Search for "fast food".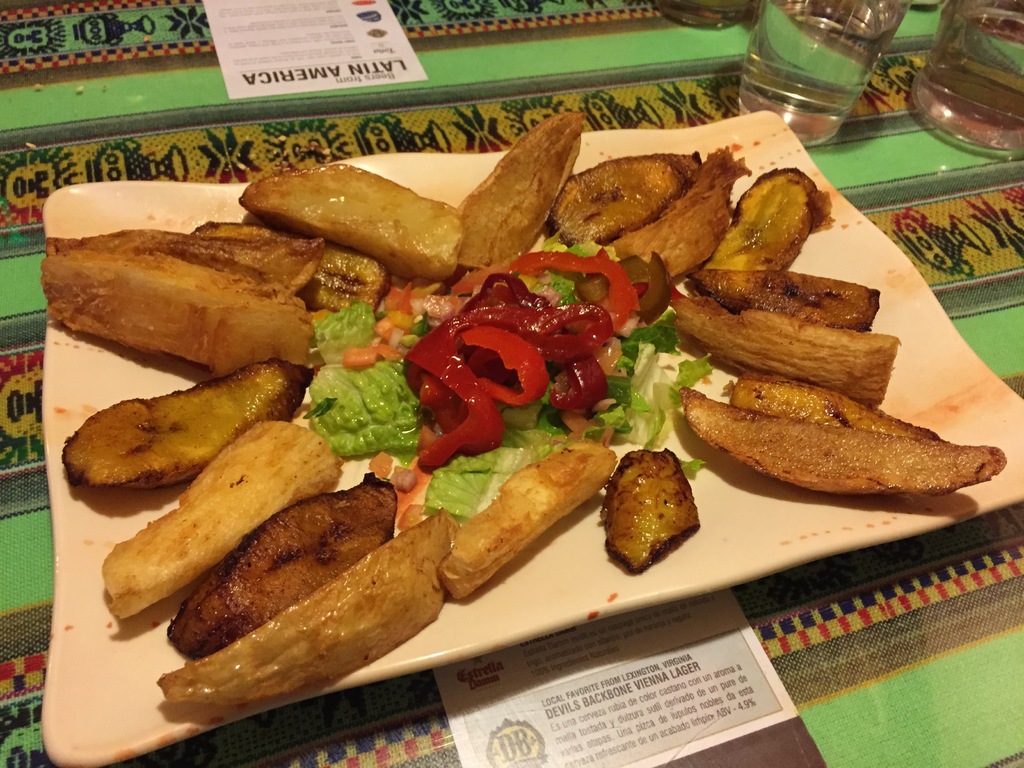
Found at bbox=[536, 147, 694, 251].
